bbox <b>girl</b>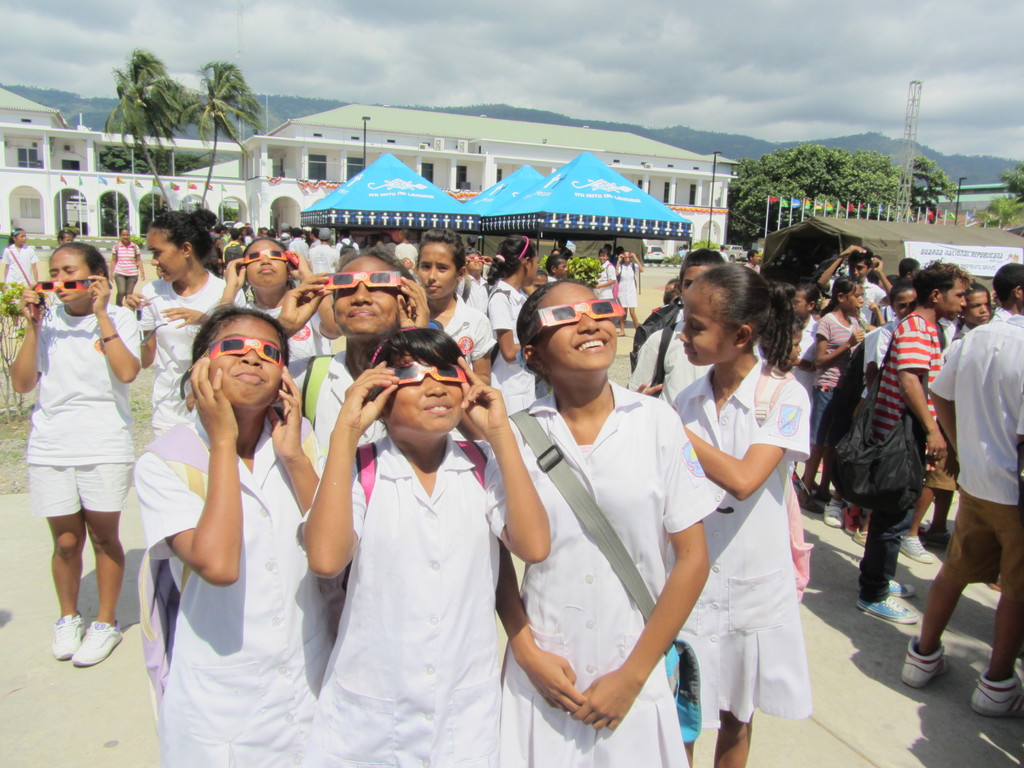
bbox=[143, 310, 335, 767]
